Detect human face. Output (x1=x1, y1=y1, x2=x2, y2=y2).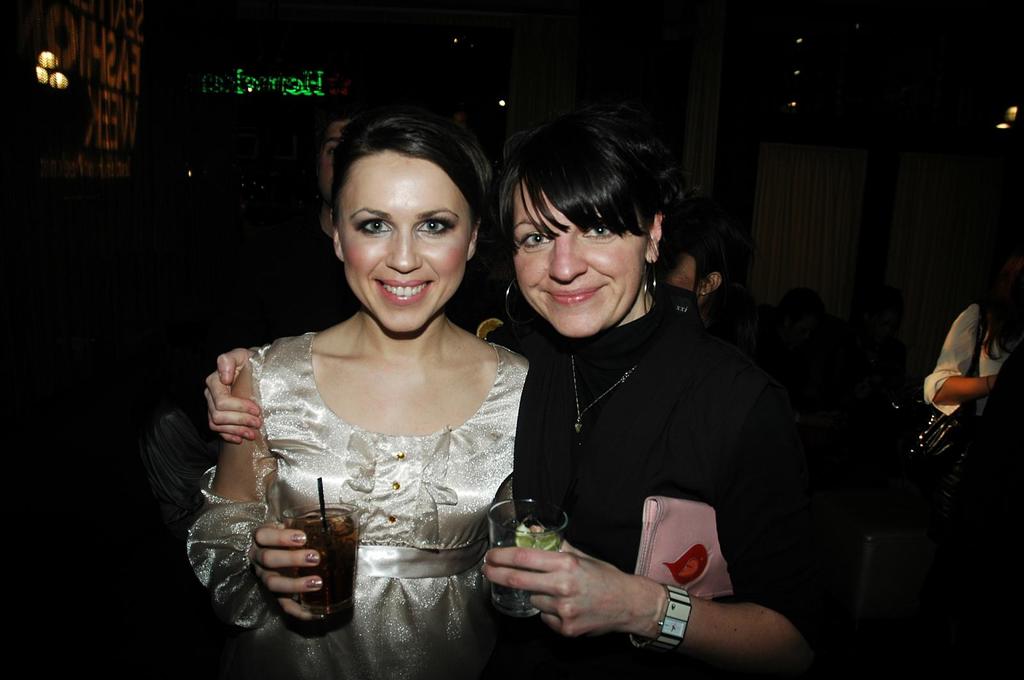
(x1=336, y1=153, x2=471, y2=334).
